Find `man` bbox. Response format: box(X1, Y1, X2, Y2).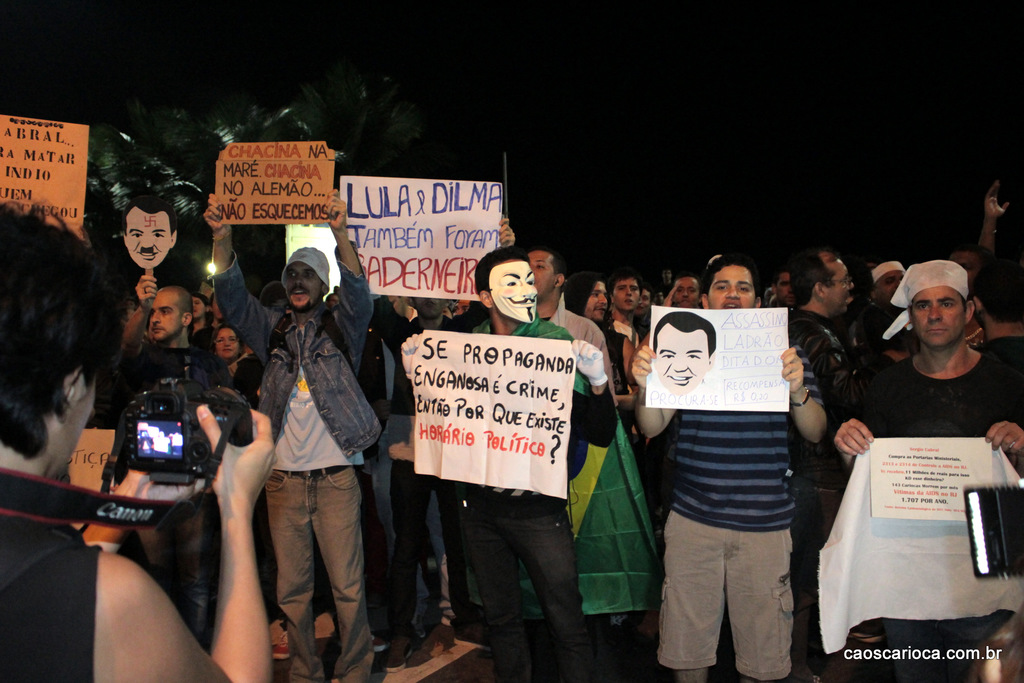
box(829, 257, 1022, 682).
